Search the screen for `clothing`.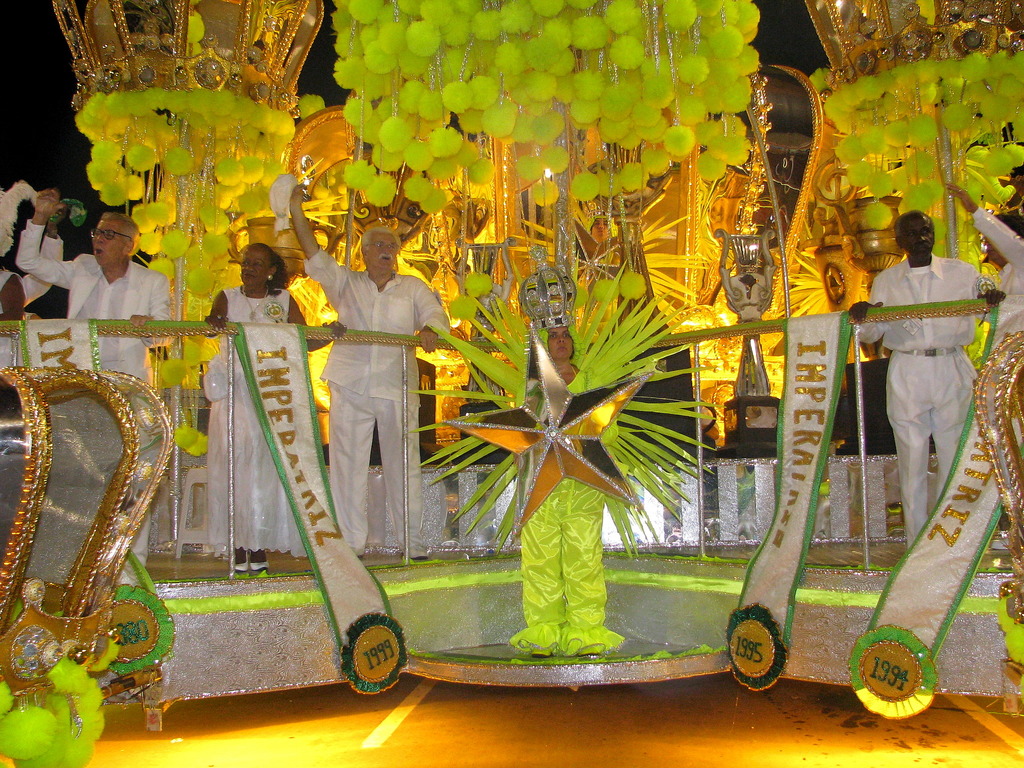
Found at BBox(968, 209, 1023, 348).
